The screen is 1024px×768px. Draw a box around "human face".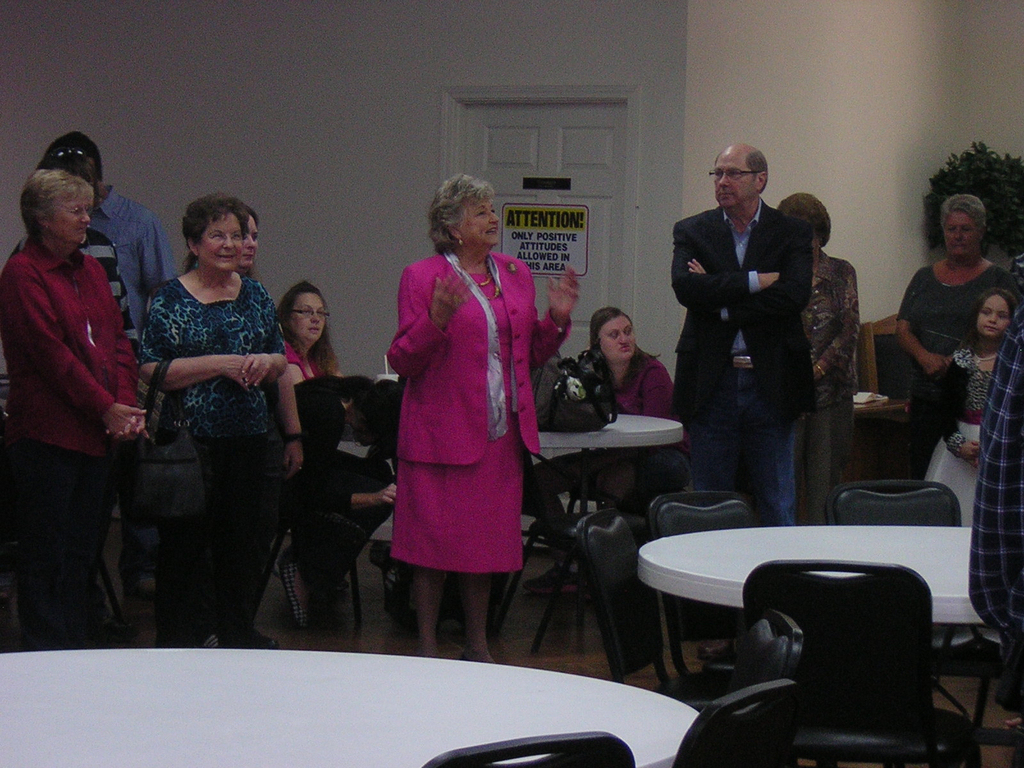
[x1=945, y1=211, x2=980, y2=257].
